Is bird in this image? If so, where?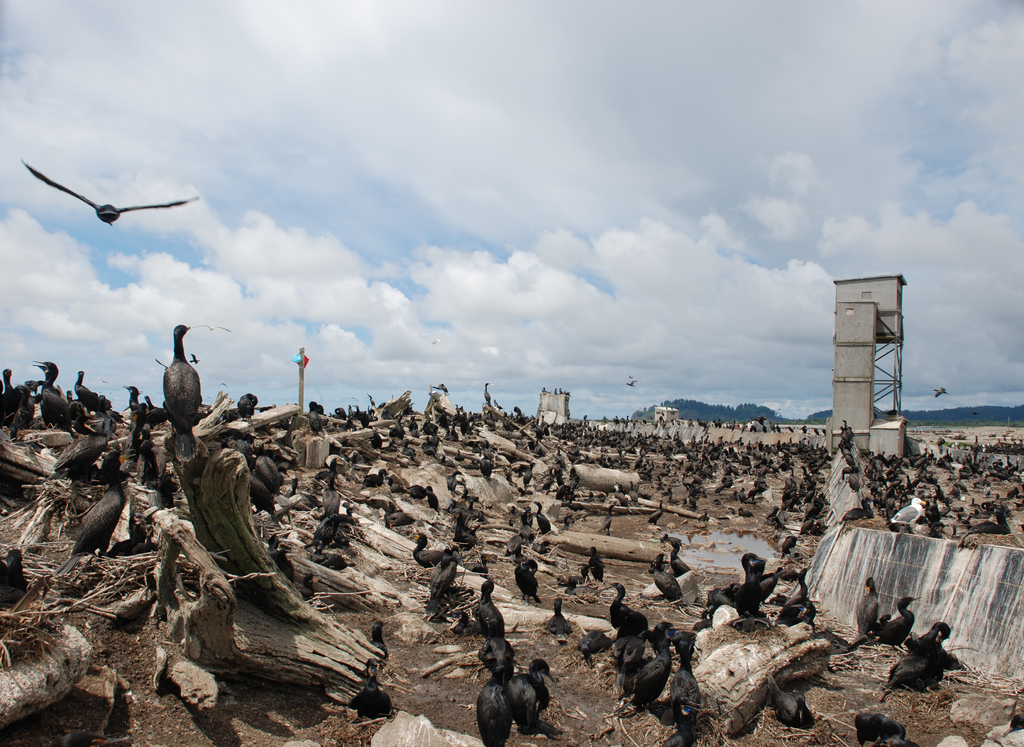
Yes, at select_region(372, 433, 381, 454).
